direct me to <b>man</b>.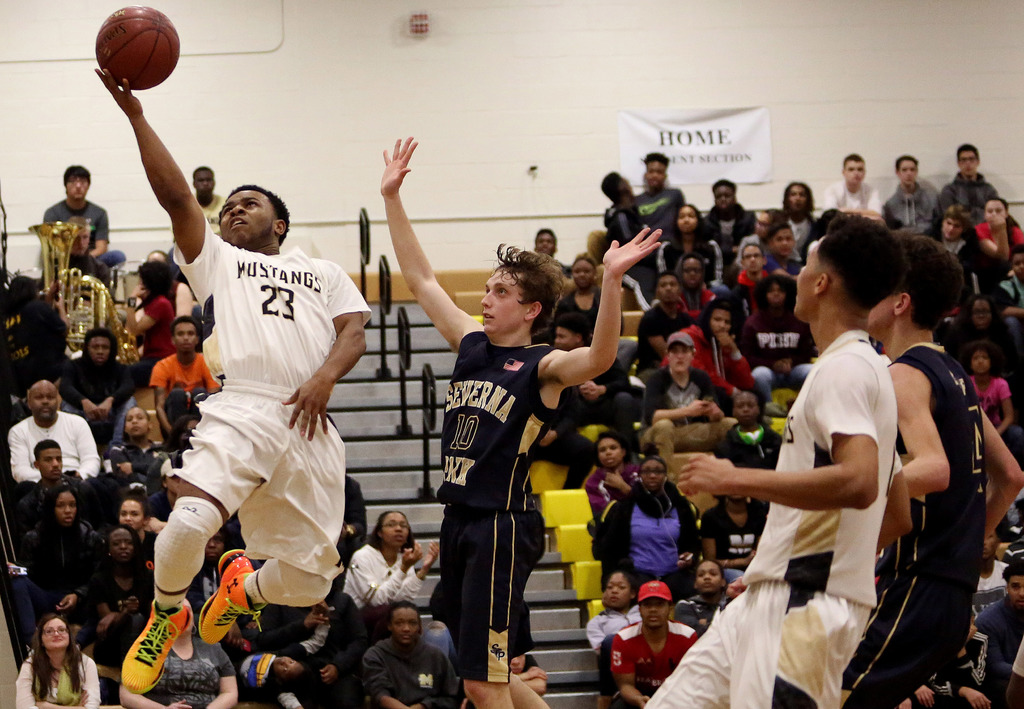
Direction: pyautogui.locateOnScreen(935, 139, 1006, 225).
